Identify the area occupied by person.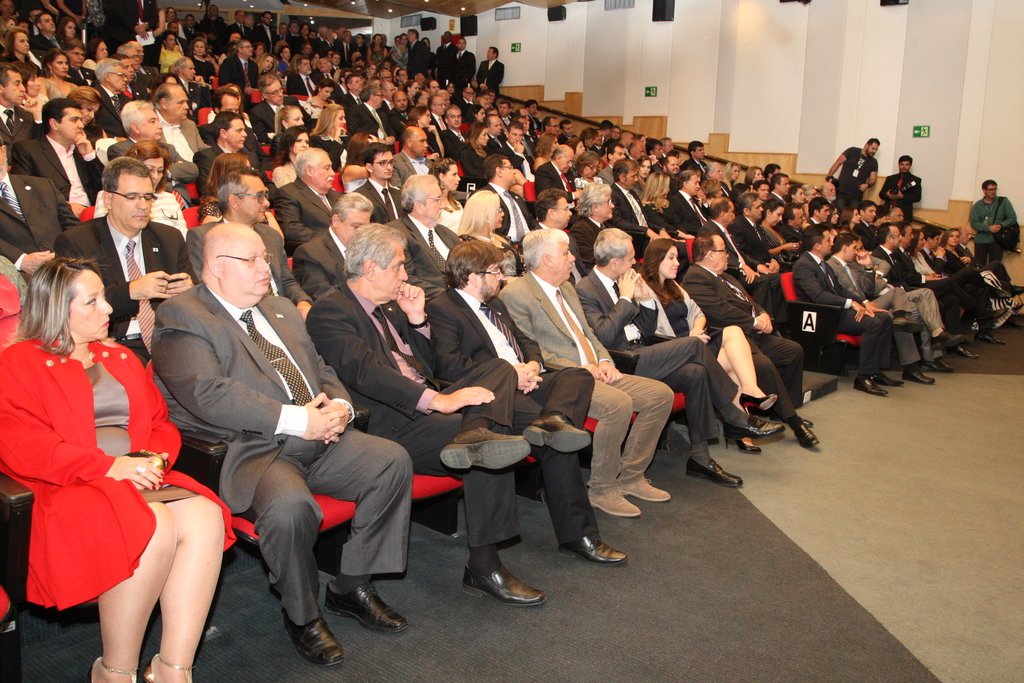
Area: pyautogui.locateOnScreen(152, 224, 408, 666).
